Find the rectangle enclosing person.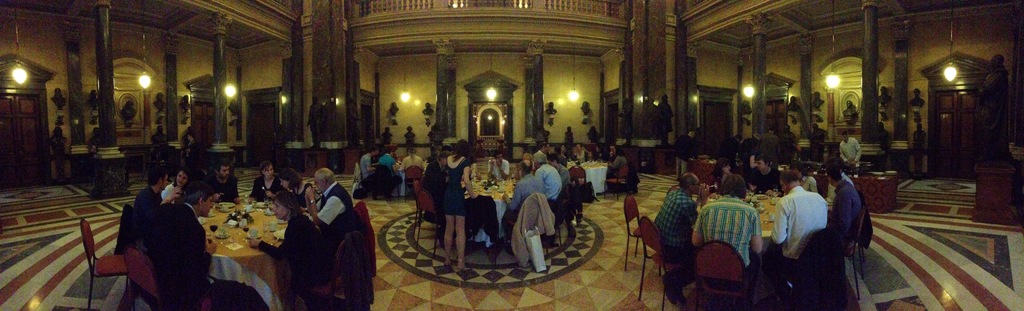
region(503, 160, 544, 244).
